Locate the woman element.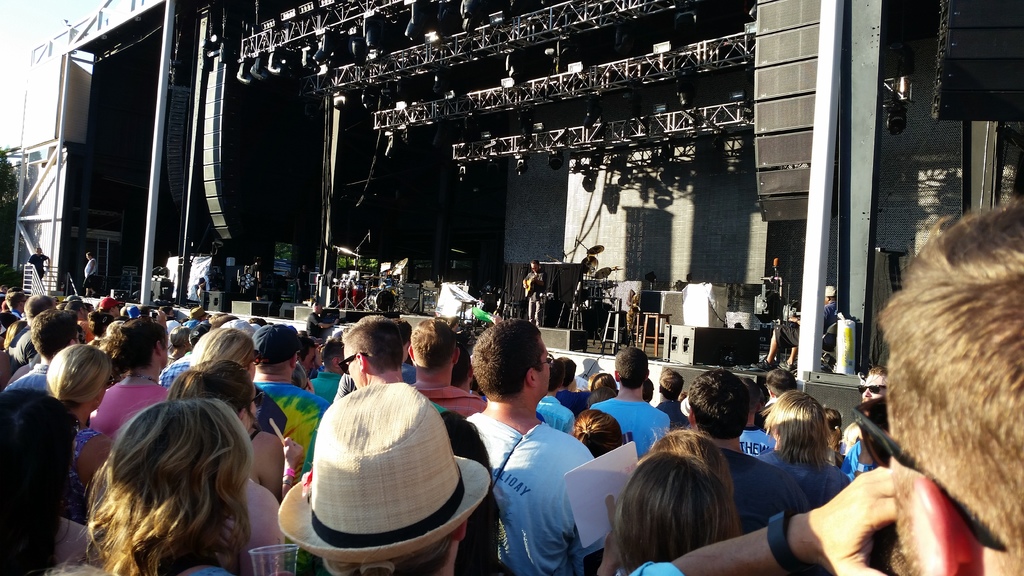
Element bbox: [left=593, top=447, right=741, bottom=575].
